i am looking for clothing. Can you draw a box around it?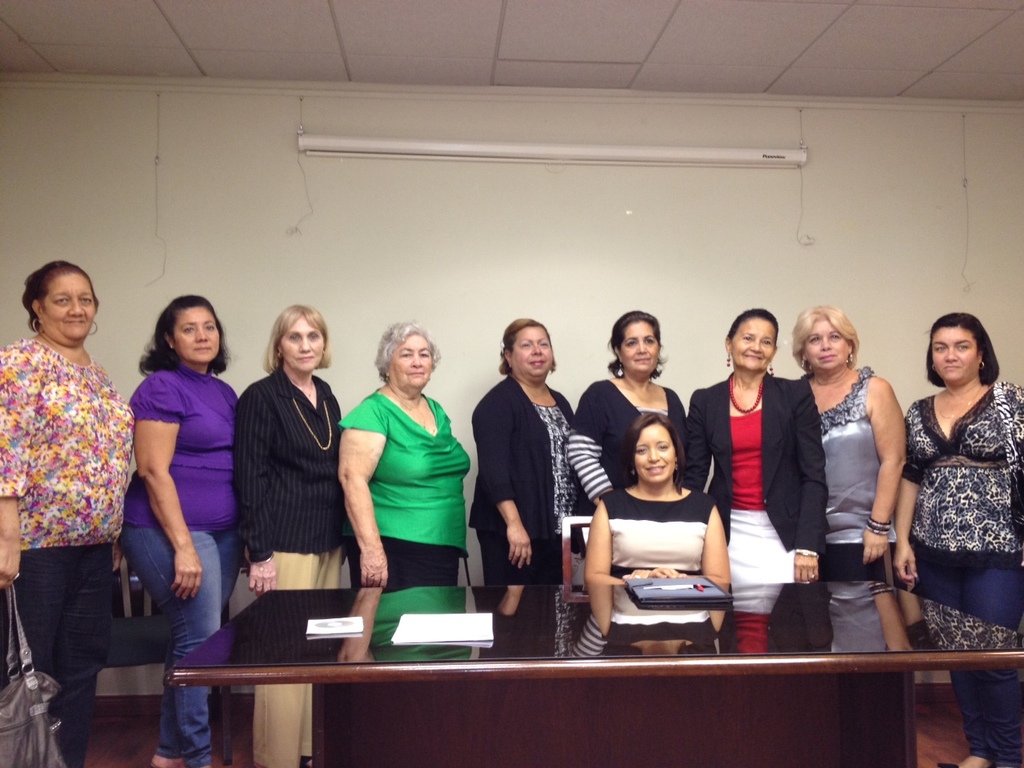
Sure, the bounding box is select_region(239, 360, 357, 767).
